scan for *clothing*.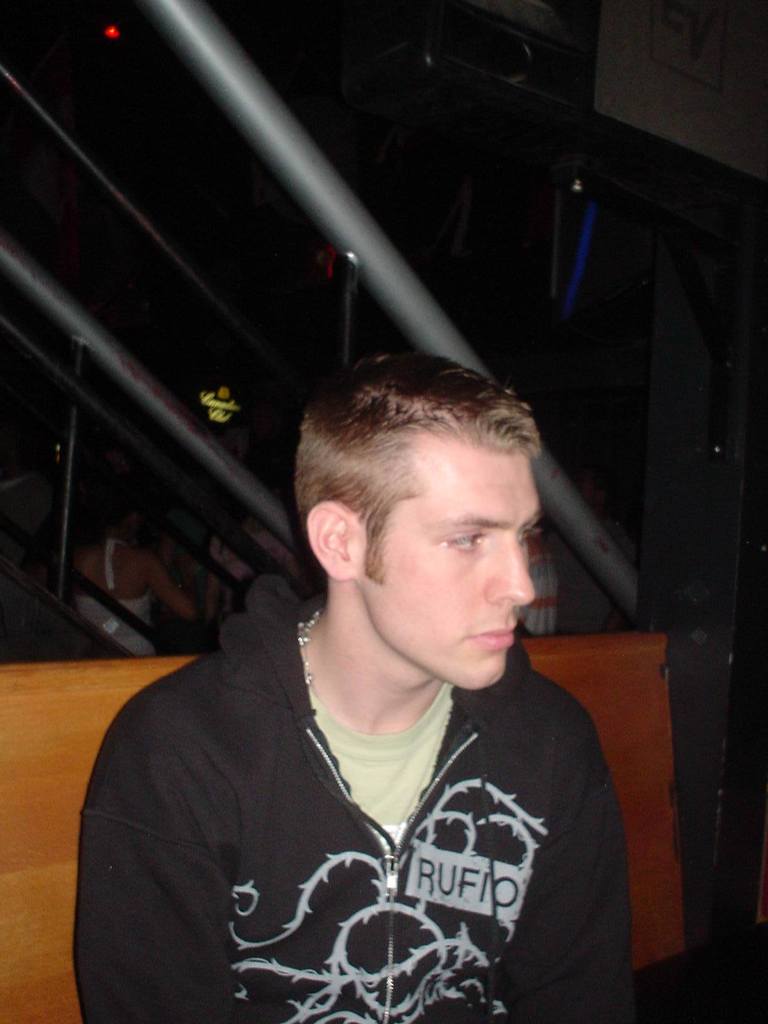
Scan result: detection(83, 543, 158, 658).
